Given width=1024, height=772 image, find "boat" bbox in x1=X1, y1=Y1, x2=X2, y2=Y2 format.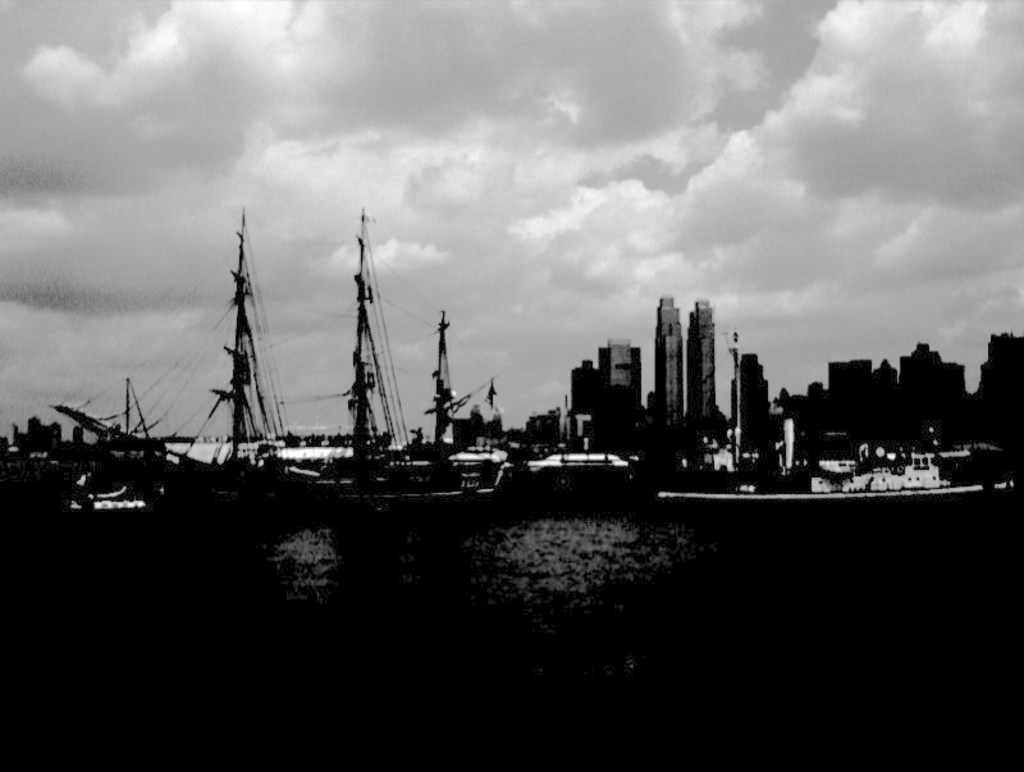
x1=650, y1=451, x2=1023, y2=553.
